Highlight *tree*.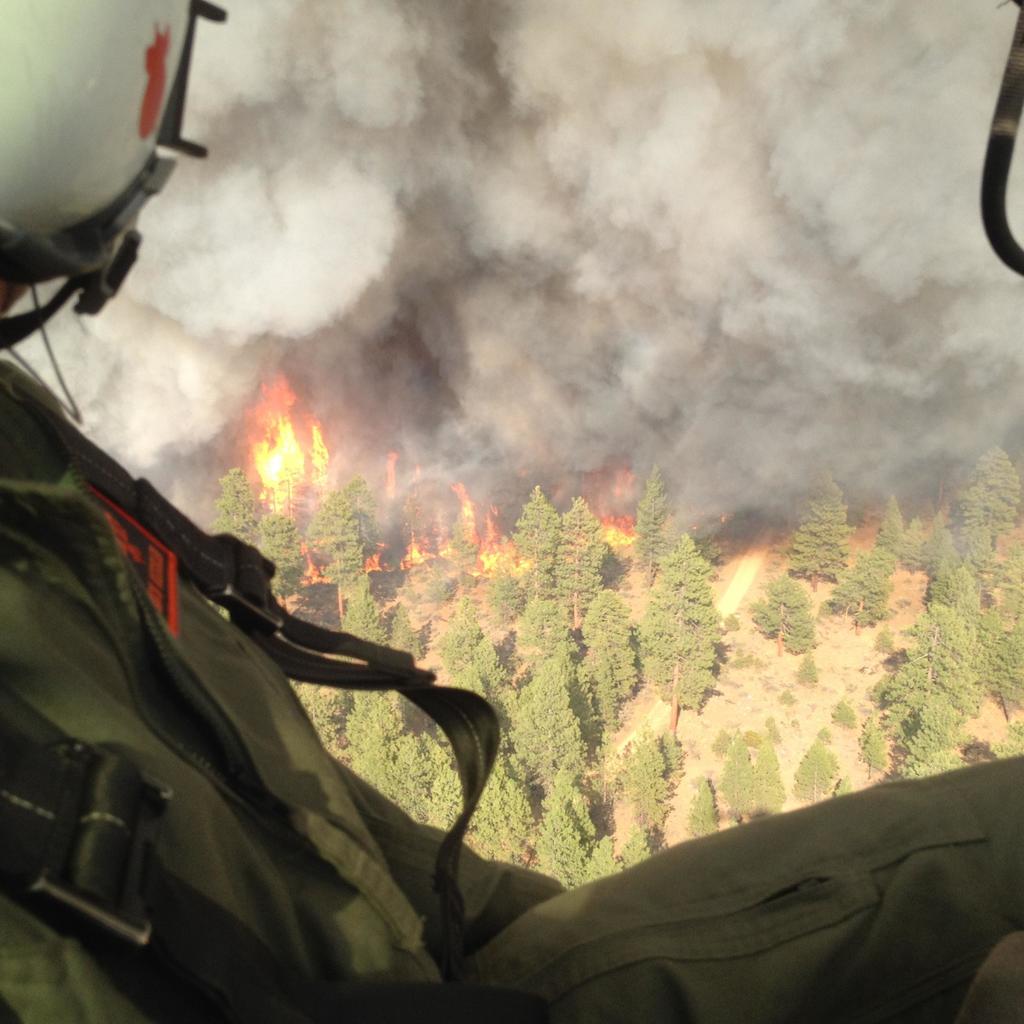
Highlighted region: Rect(638, 521, 726, 728).
